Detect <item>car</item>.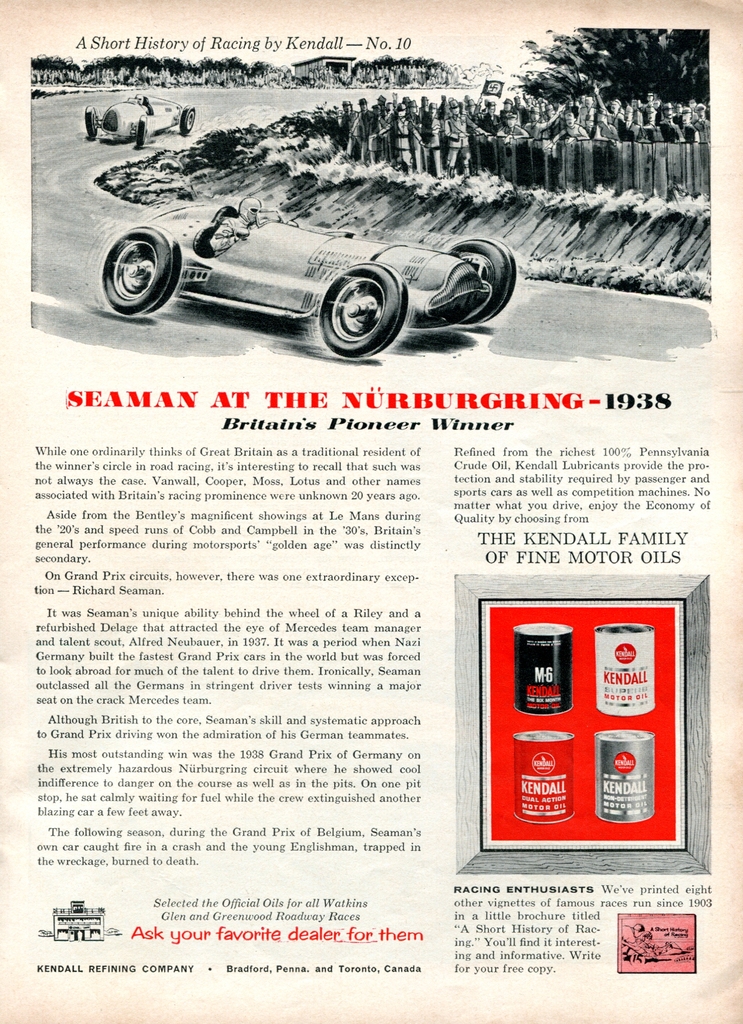
Detected at left=84, top=92, right=194, bottom=155.
